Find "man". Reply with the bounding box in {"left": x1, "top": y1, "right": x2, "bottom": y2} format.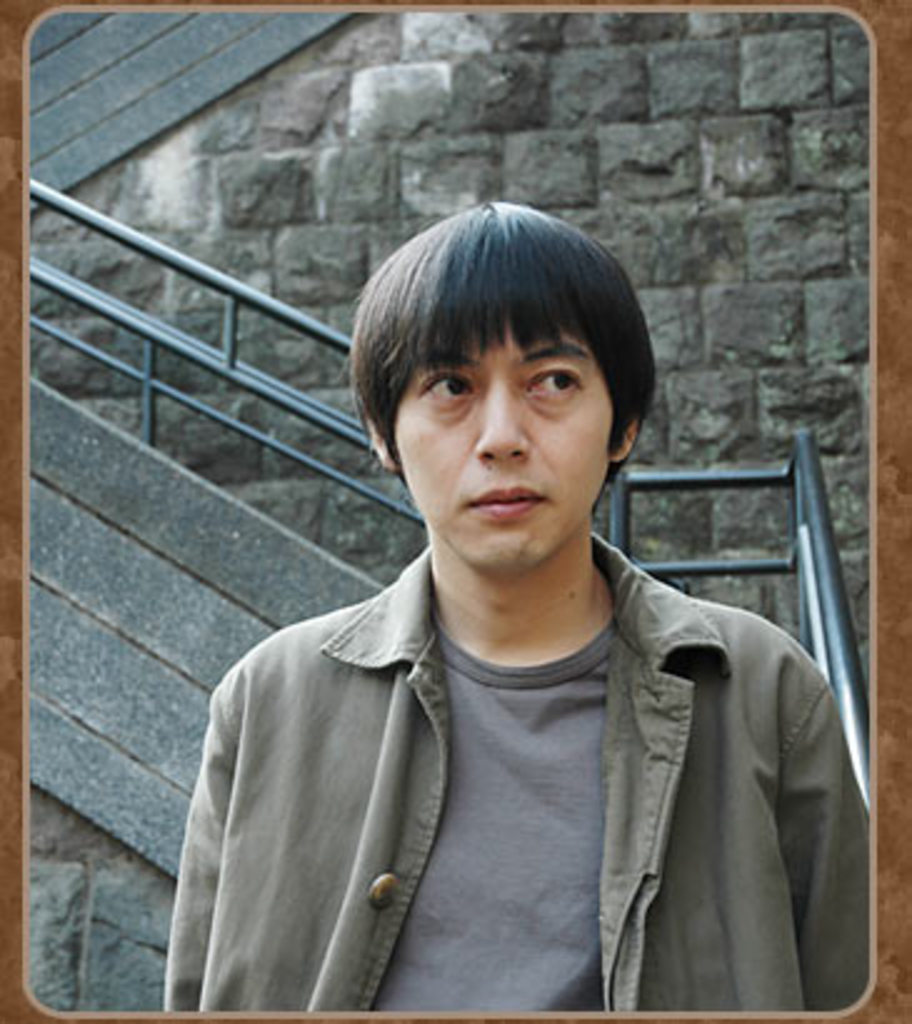
{"left": 115, "top": 170, "right": 880, "bottom": 994}.
